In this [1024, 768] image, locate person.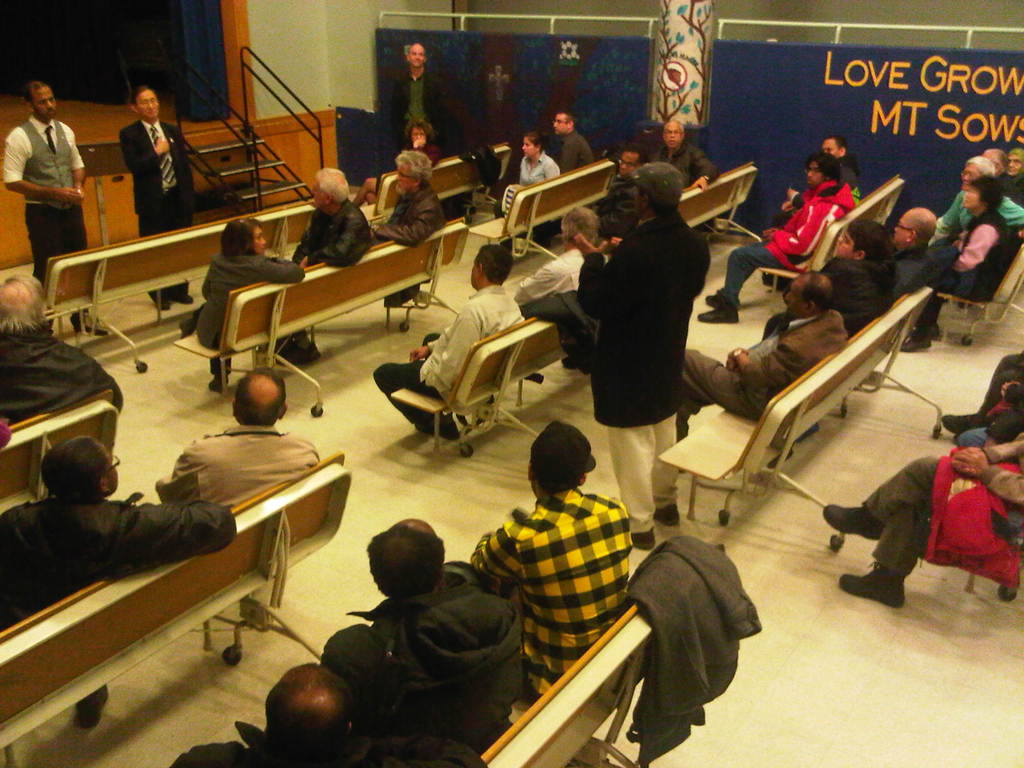
Bounding box: 465,421,643,703.
